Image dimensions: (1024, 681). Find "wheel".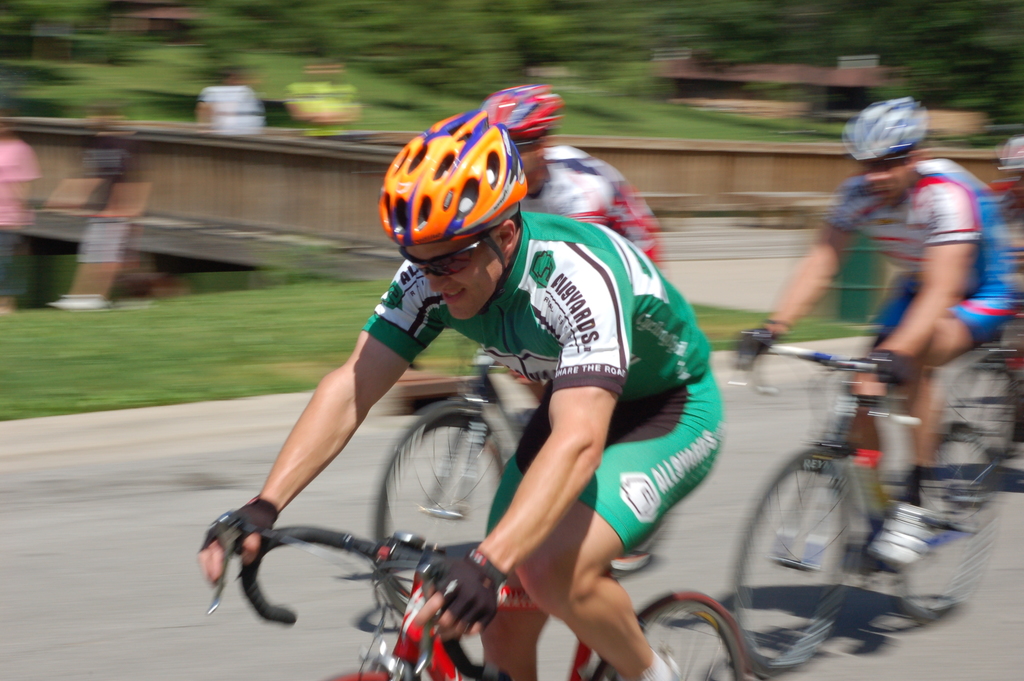
x1=595 y1=589 x2=753 y2=680.
